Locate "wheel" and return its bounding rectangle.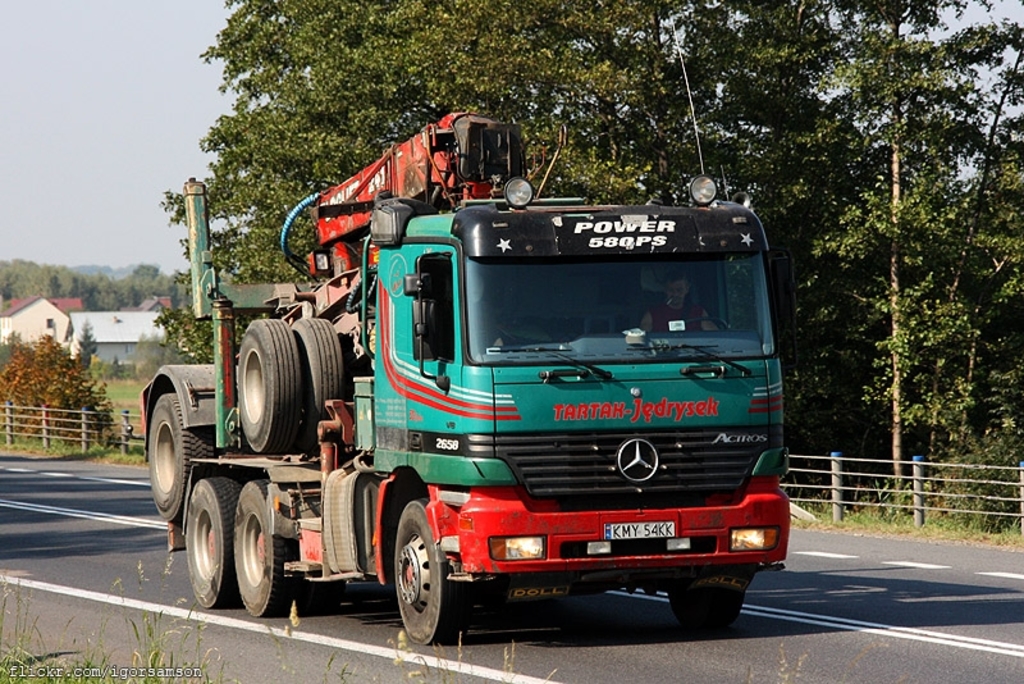
<region>187, 478, 237, 608</region>.
